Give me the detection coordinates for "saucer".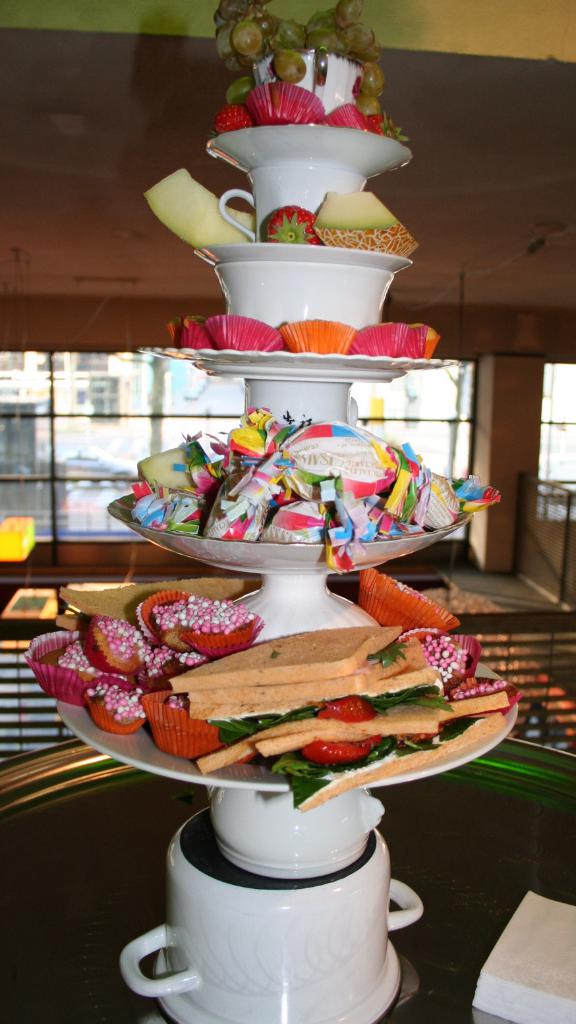
left=202, top=122, right=416, bottom=165.
